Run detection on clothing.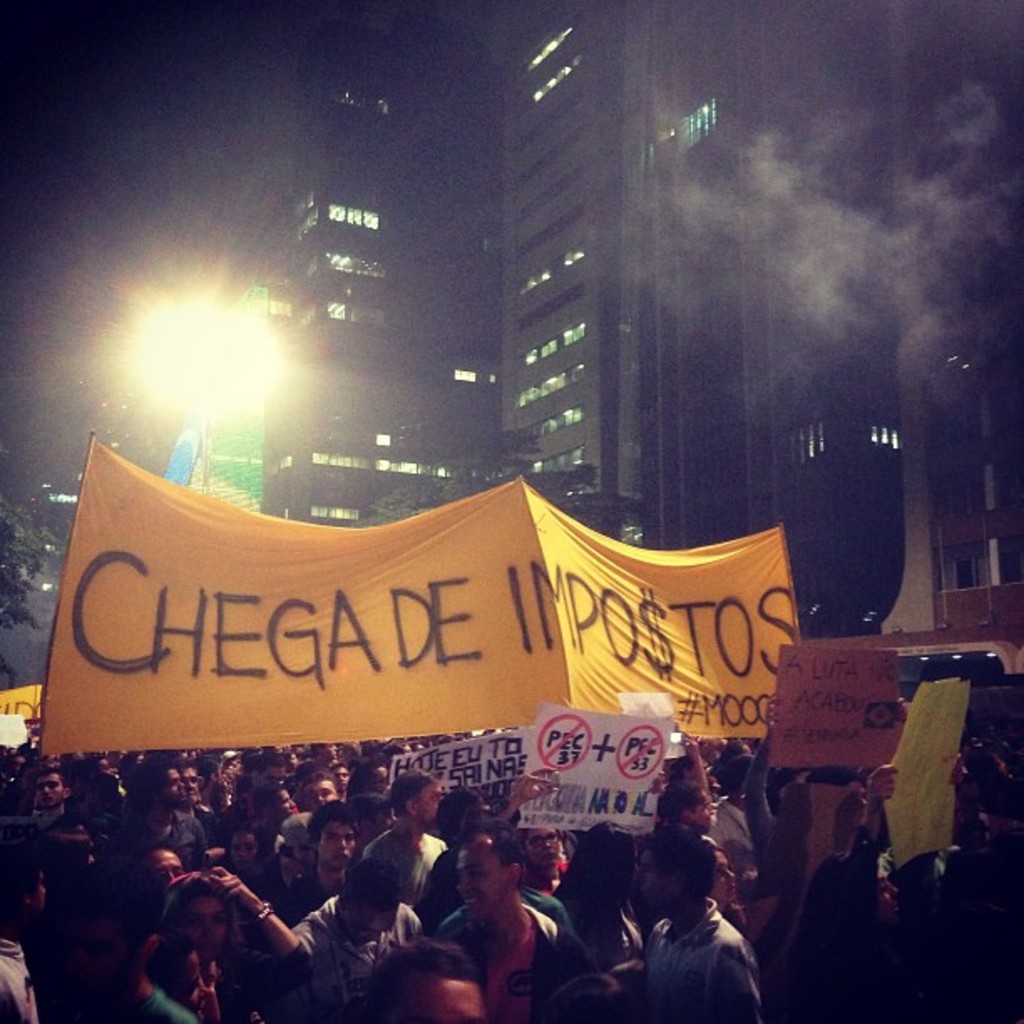
Result: locate(437, 882, 581, 940).
